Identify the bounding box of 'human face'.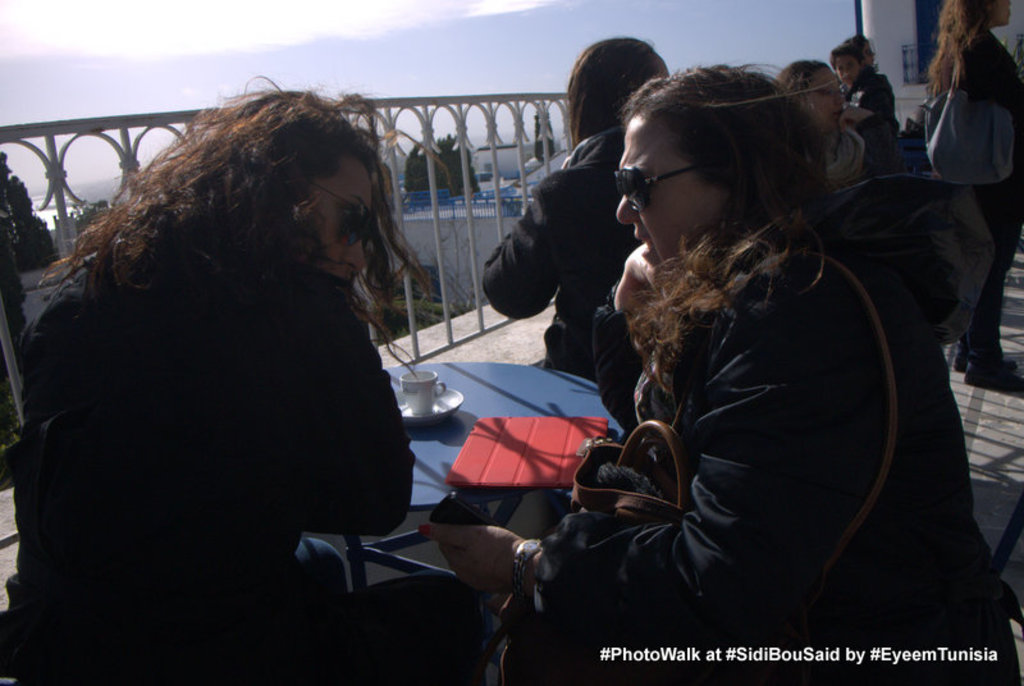
locate(836, 58, 858, 81).
